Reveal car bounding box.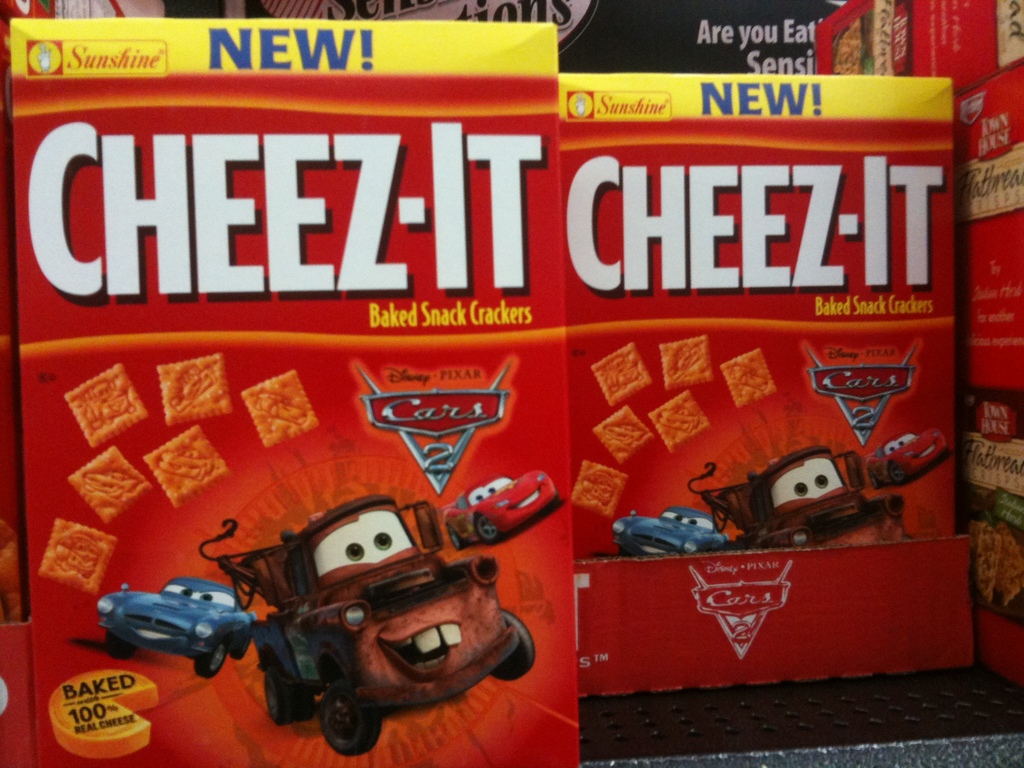
Revealed: [x1=609, y1=504, x2=728, y2=558].
